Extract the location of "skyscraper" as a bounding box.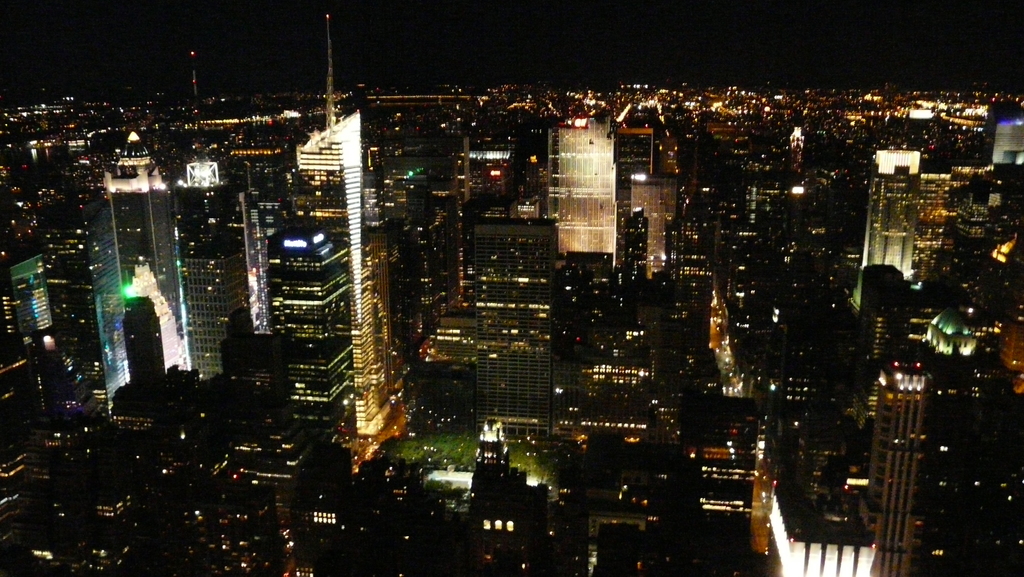
crop(187, 153, 244, 388).
